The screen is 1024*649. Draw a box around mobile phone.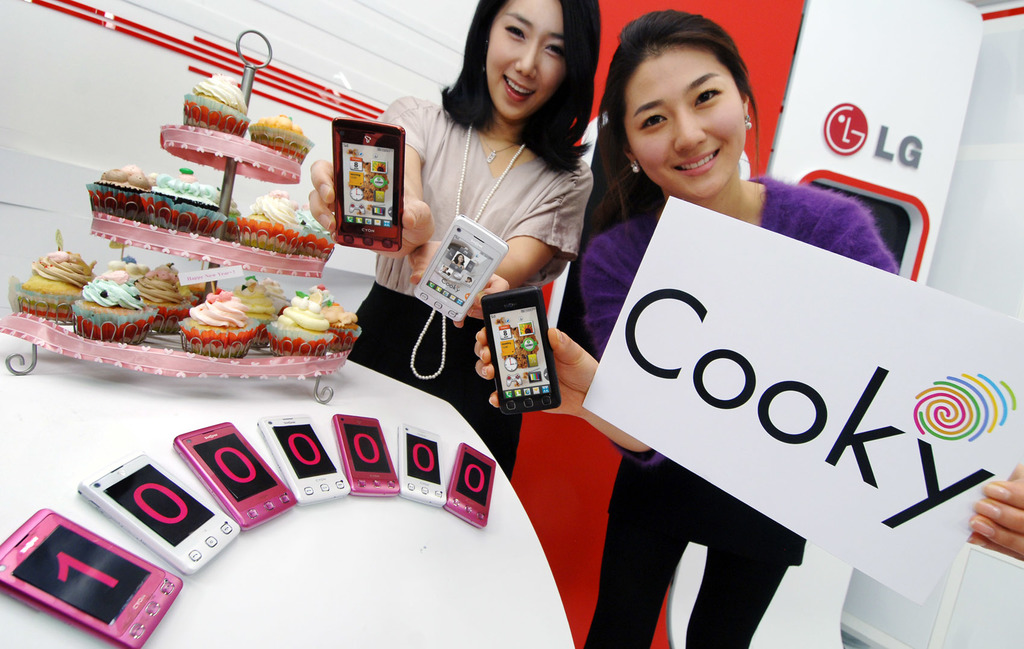
173, 422, 298, 527.
